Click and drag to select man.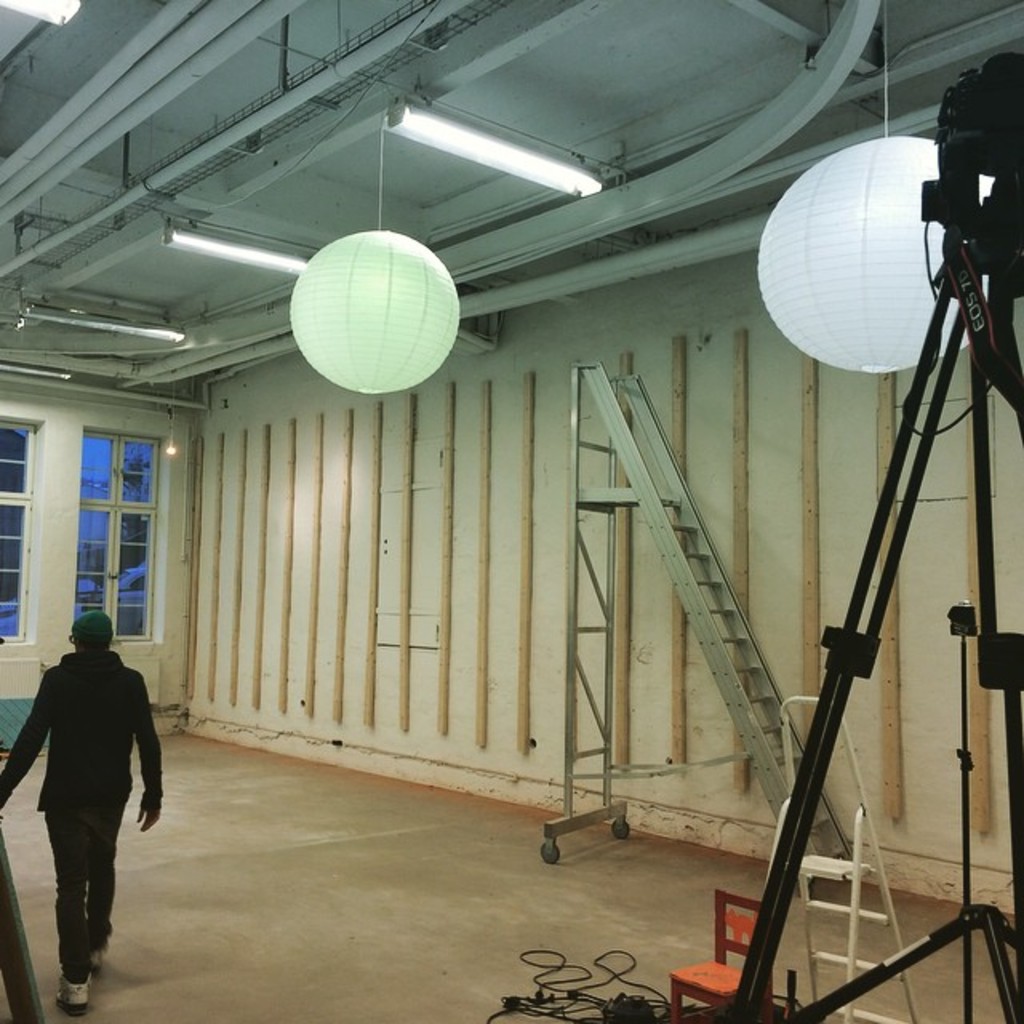
Selection: locate(0, 605, 171, 1022).
